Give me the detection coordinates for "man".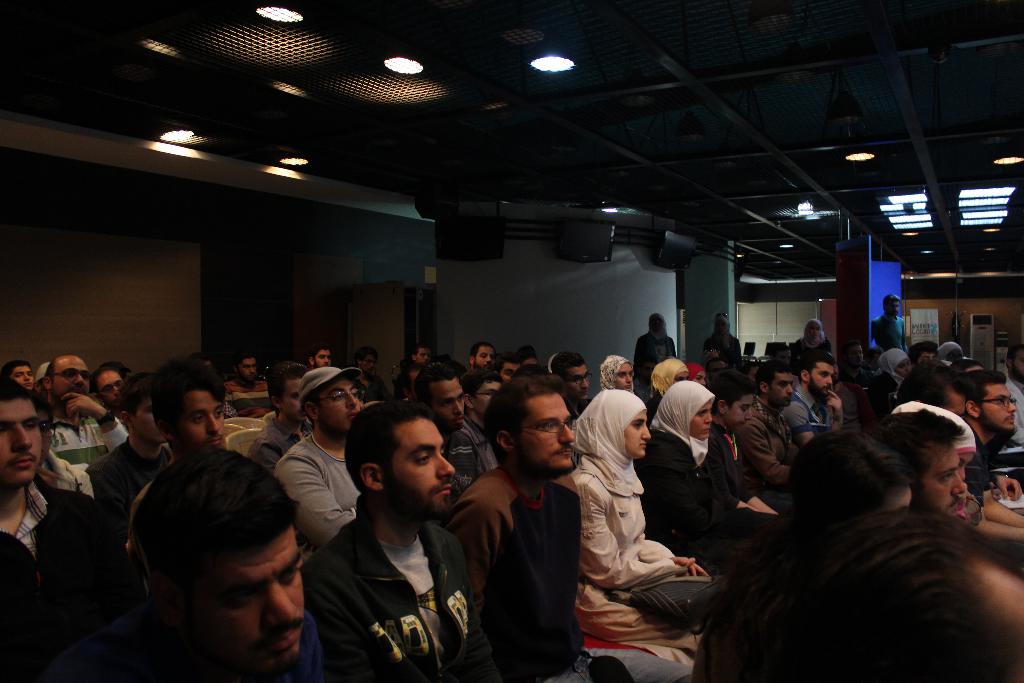
247, 355, 336, 490.
